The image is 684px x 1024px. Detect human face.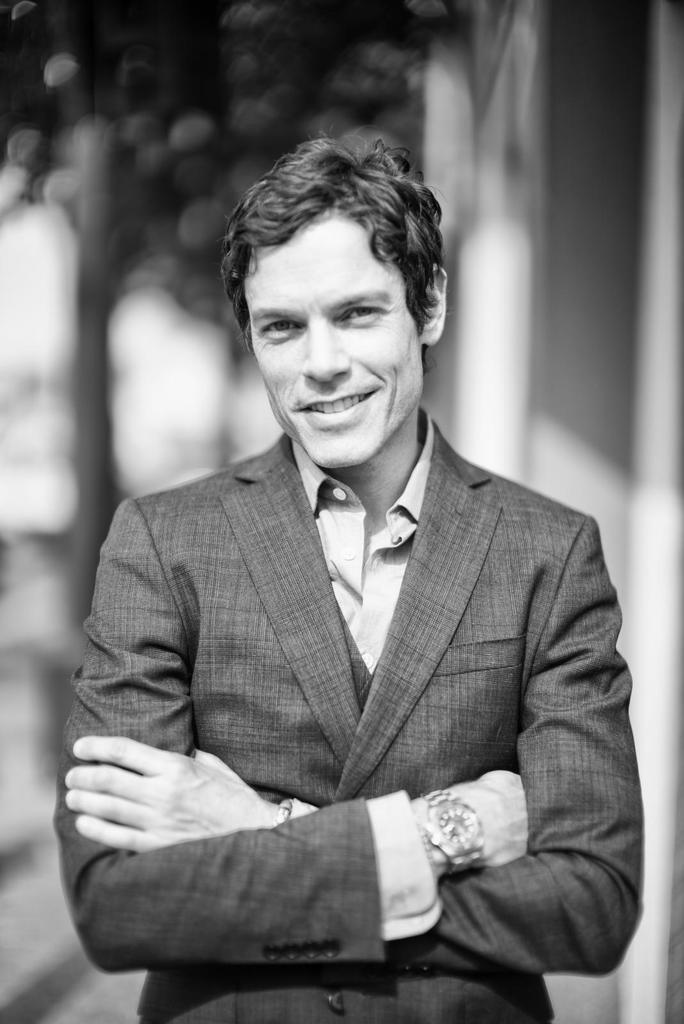
Detection: rect(235, 204, 422, 465).
